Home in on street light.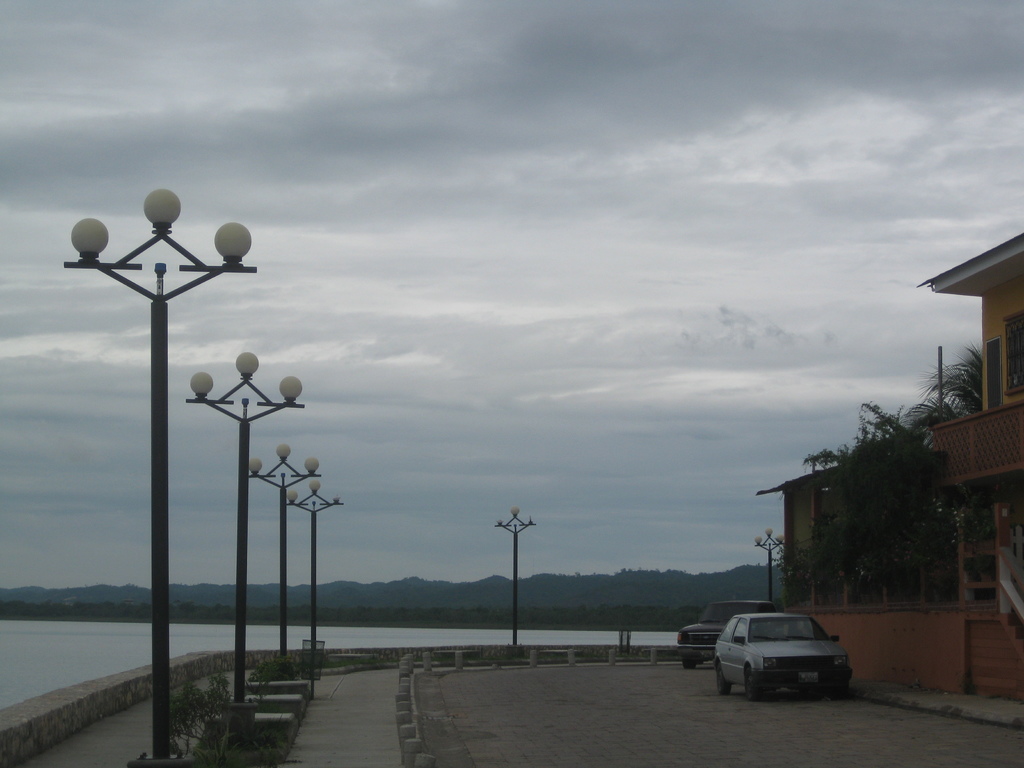
Homed in at region(749, 525, 794, 600).
